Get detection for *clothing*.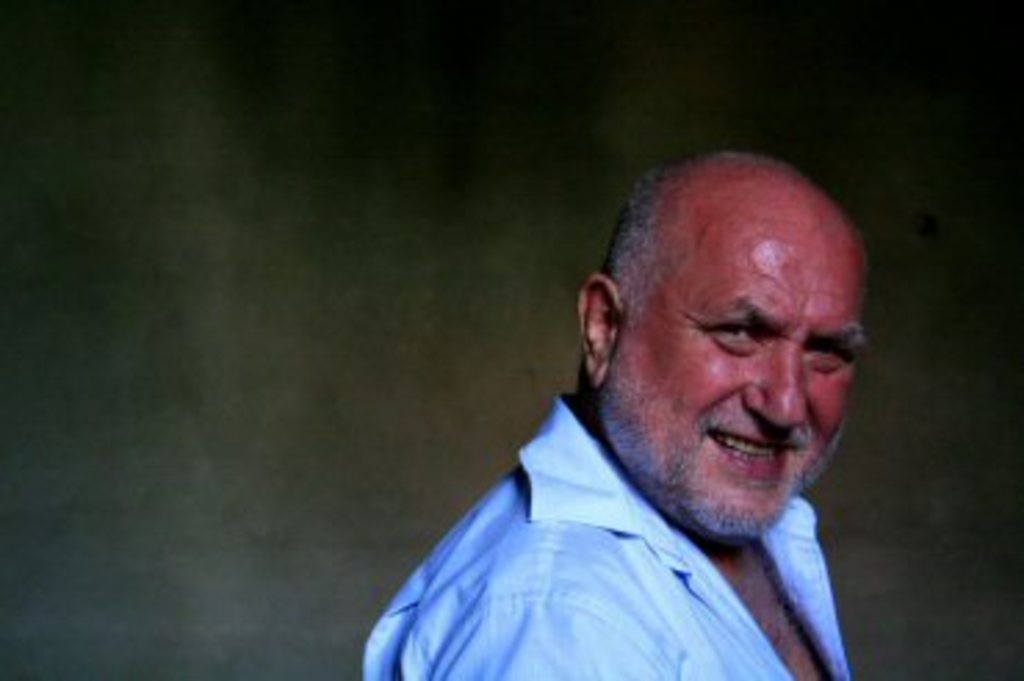
Detection: pyautogui.locateOnScreen(343, 379, 891, 670).
